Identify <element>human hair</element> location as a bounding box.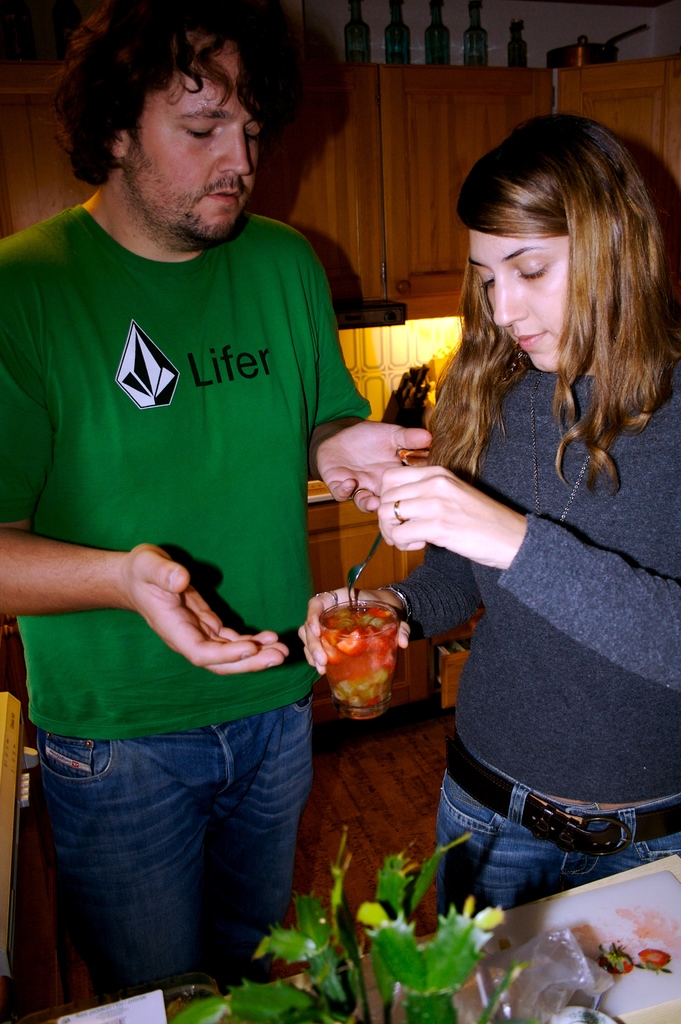
(left=468, top=113, right=653, bottom=480).
